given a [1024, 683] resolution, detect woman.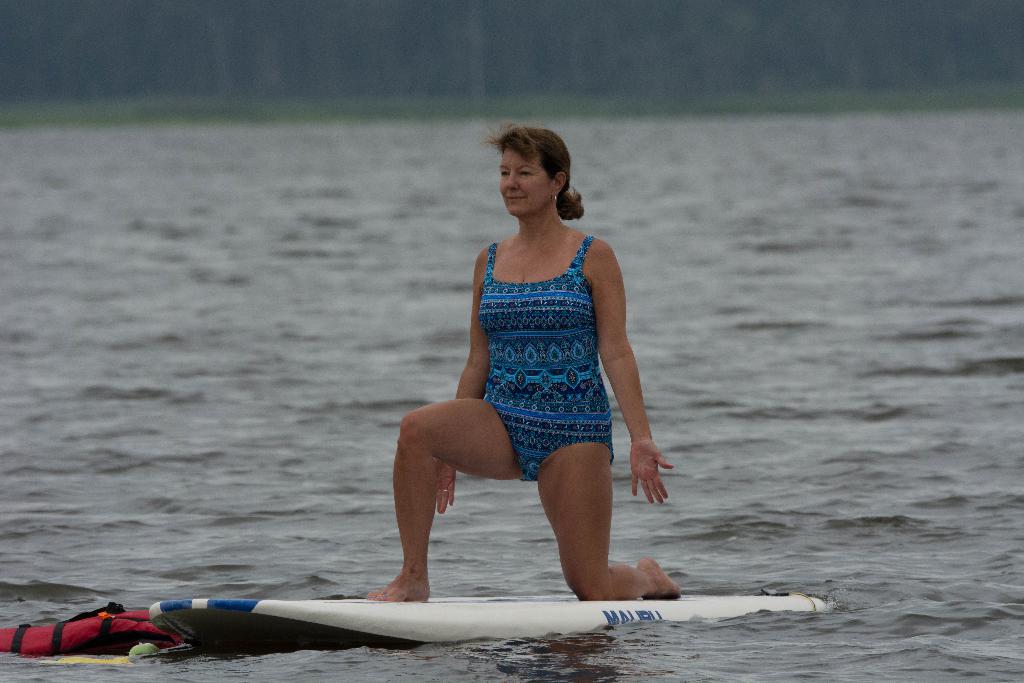
bbox=(392, 115, 664, 625).
